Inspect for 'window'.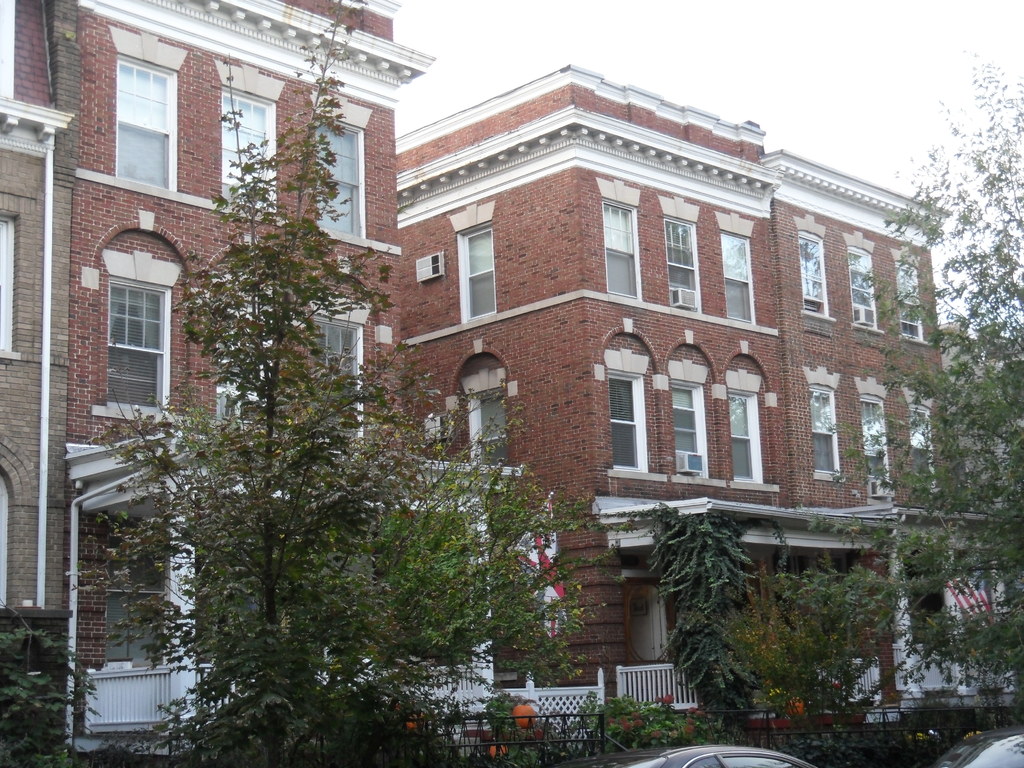
Inspection: l=654, t=192, r=706, b=322.
